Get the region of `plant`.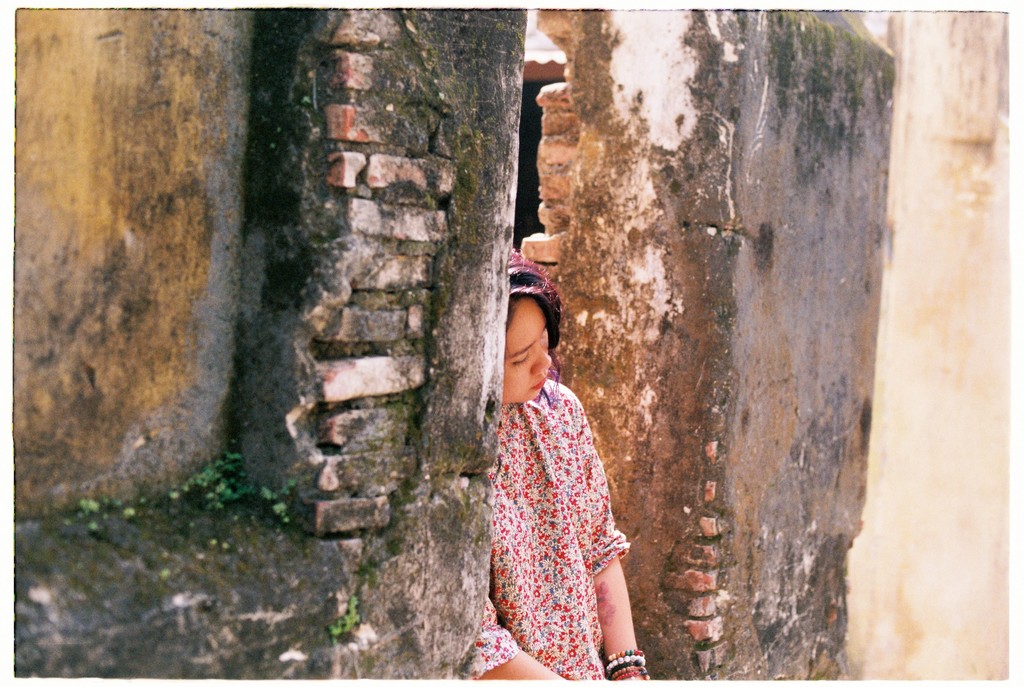
<region>86, 519, 99, 535</region>.
